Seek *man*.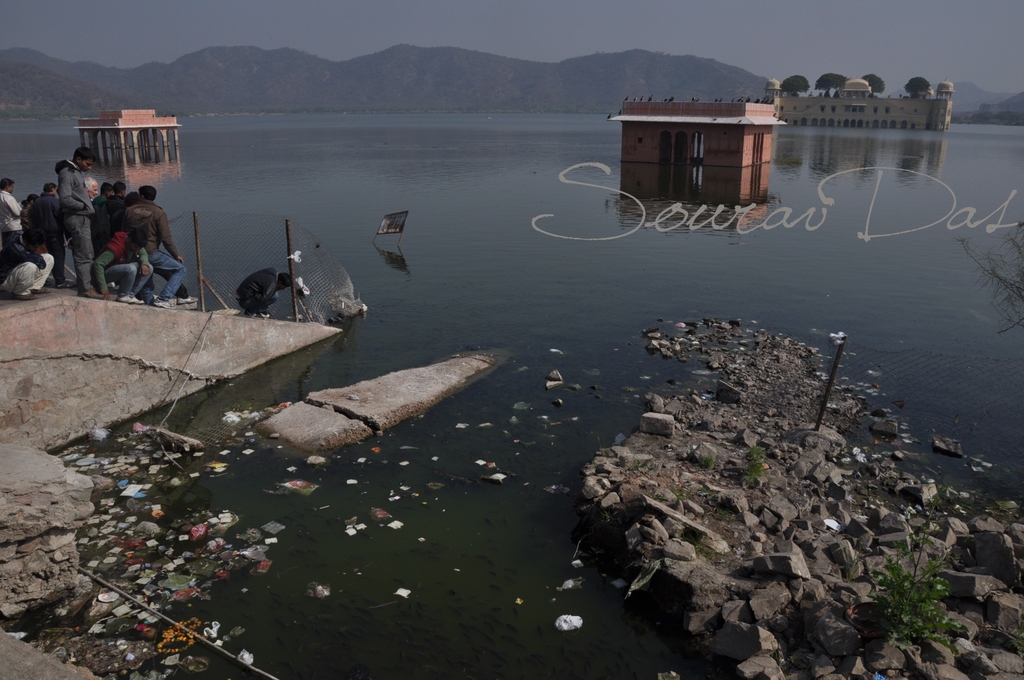
x1=235 y1=267 x2=287 y2=318.
